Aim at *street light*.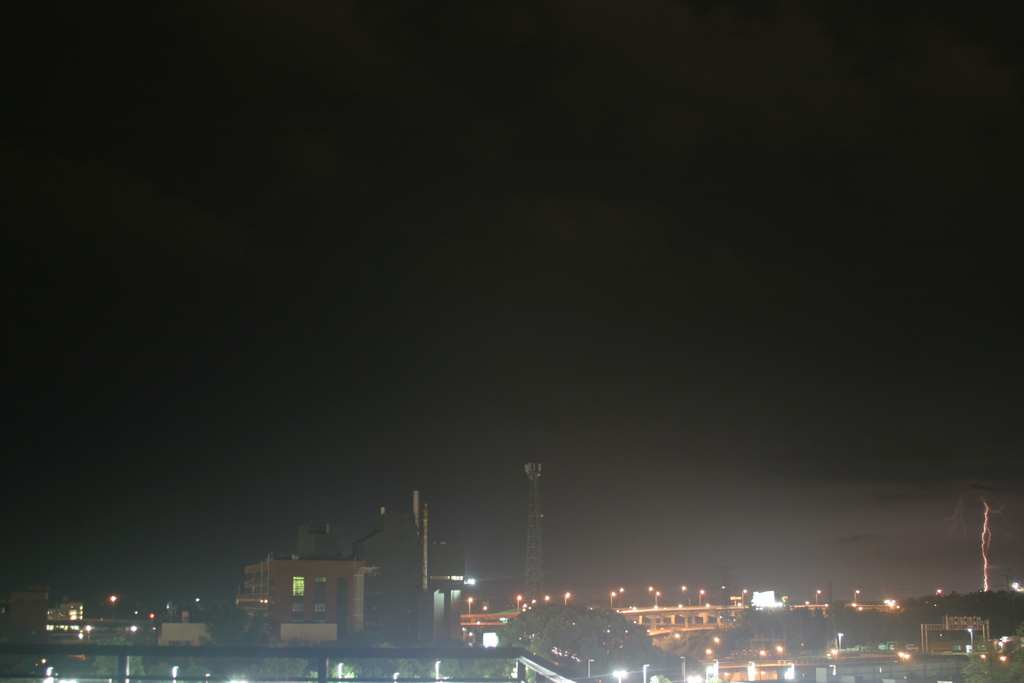
Aimed at {"left": 851, "top": 589, "right": 861, "bottom": 607}.
